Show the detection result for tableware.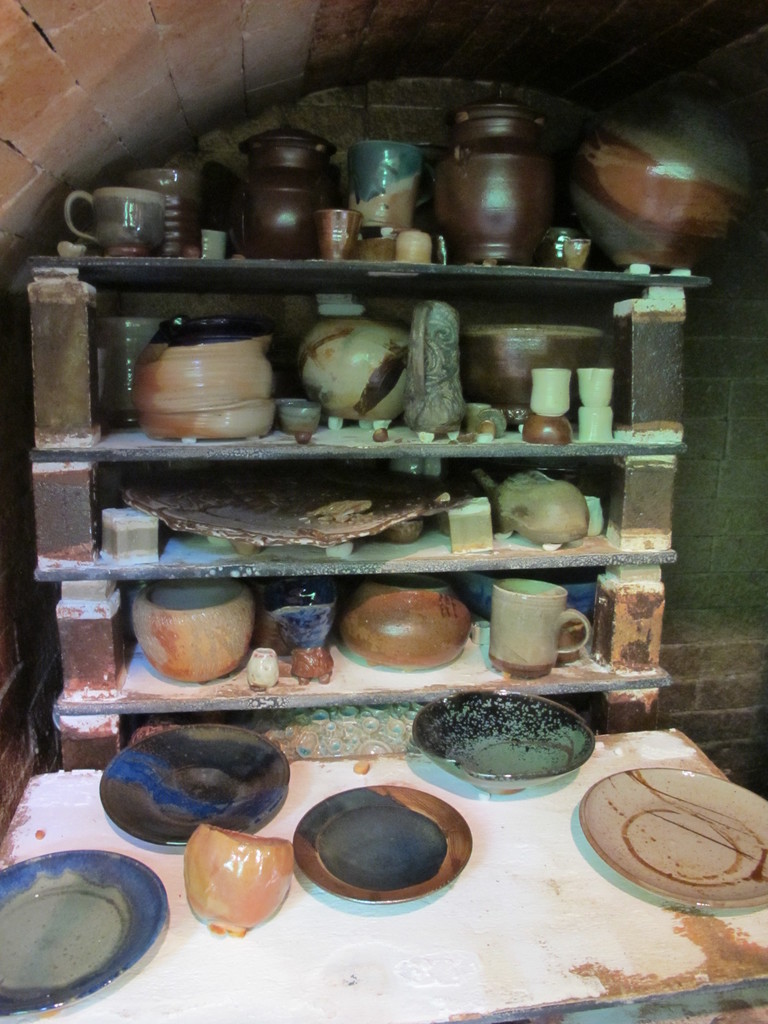
(x1=184, y1=825, x2=295, y2=935).
